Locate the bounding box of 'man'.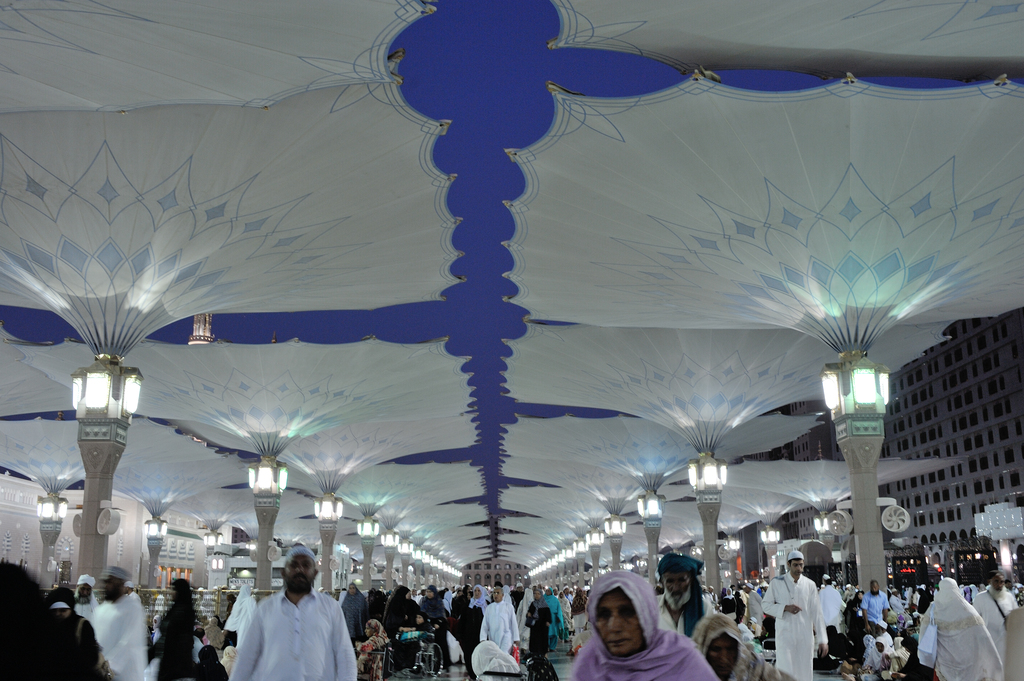
Bounding box: locate(759, 545, 833, 680).
